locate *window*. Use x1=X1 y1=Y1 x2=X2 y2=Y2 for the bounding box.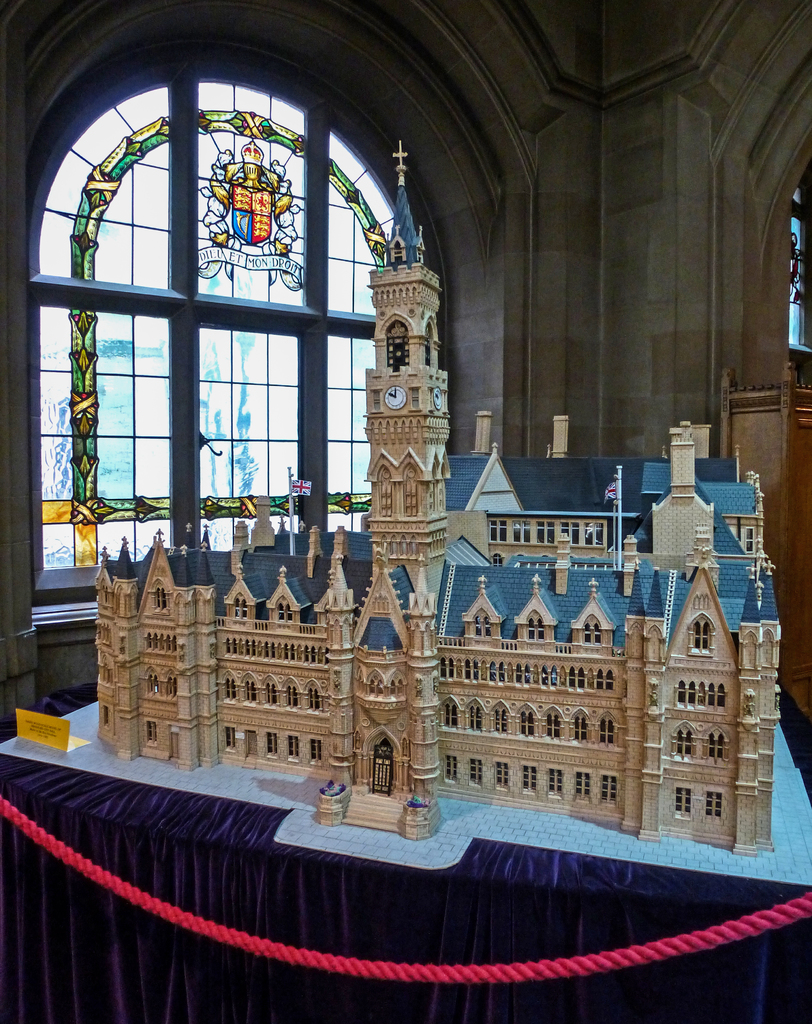
x1=165 y1=676 x2=180 y2=700.
